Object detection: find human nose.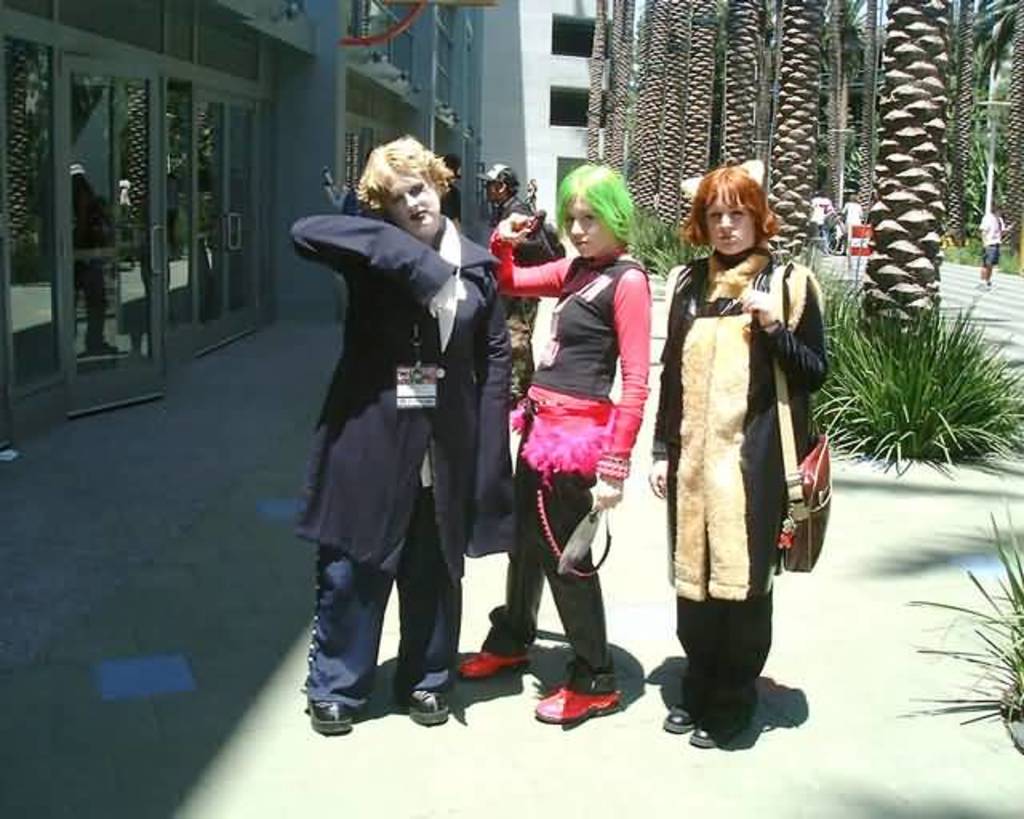
(x1=568, y1=219, x2=584, y2=242).
